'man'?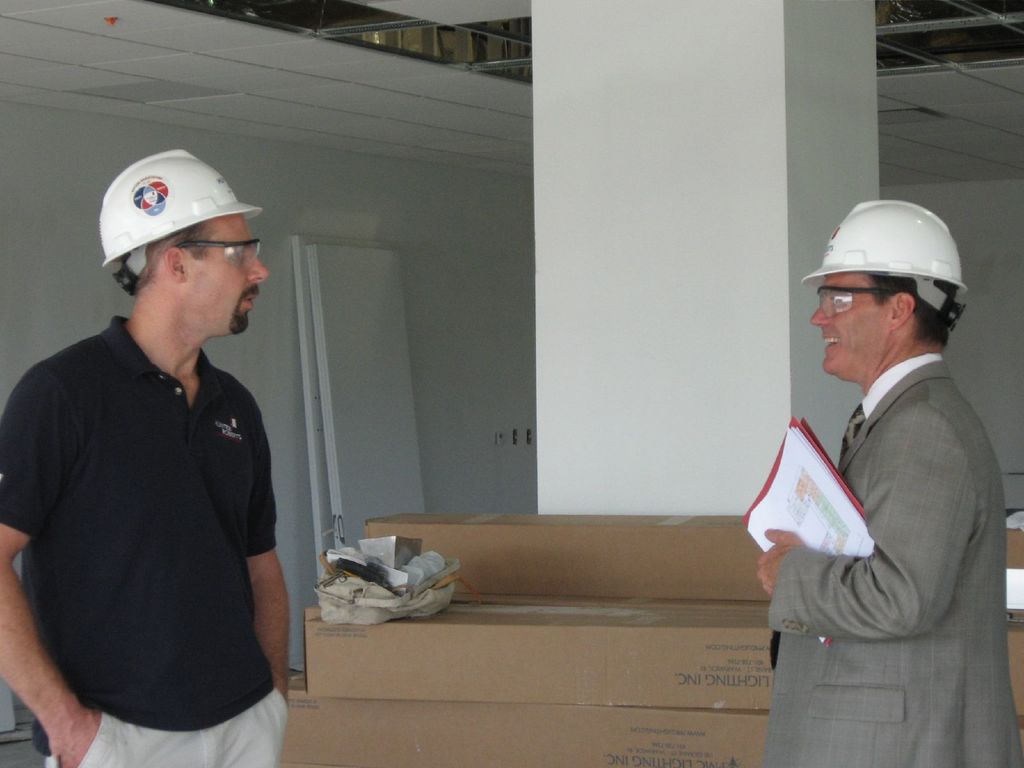
748 129 1007 767
